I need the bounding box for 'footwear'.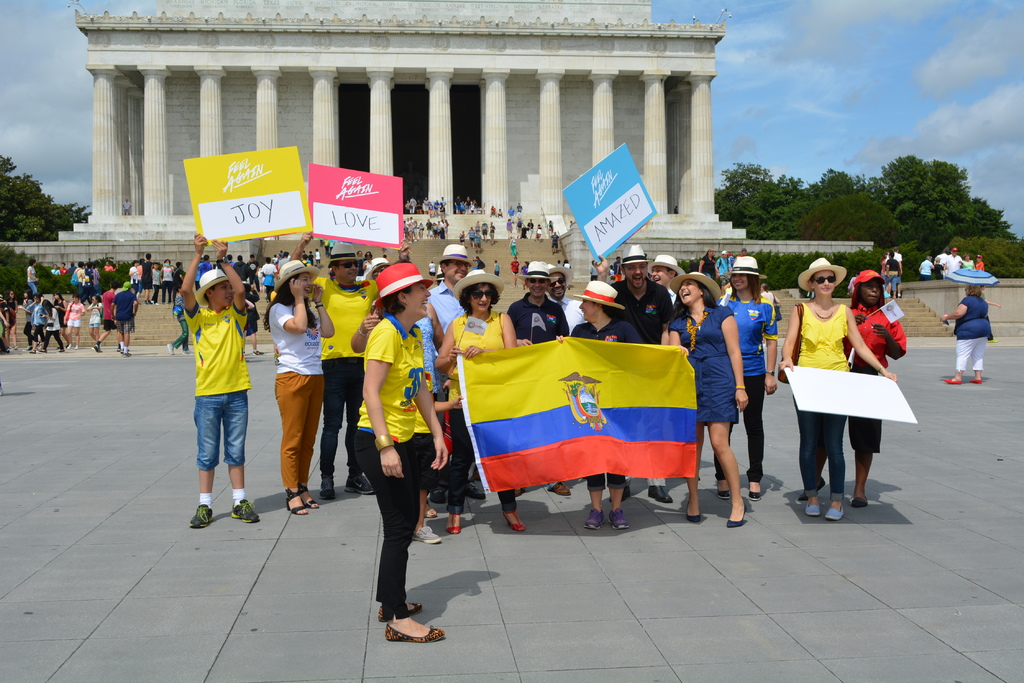
Here it is: detection(116, 345, 122, 351).
